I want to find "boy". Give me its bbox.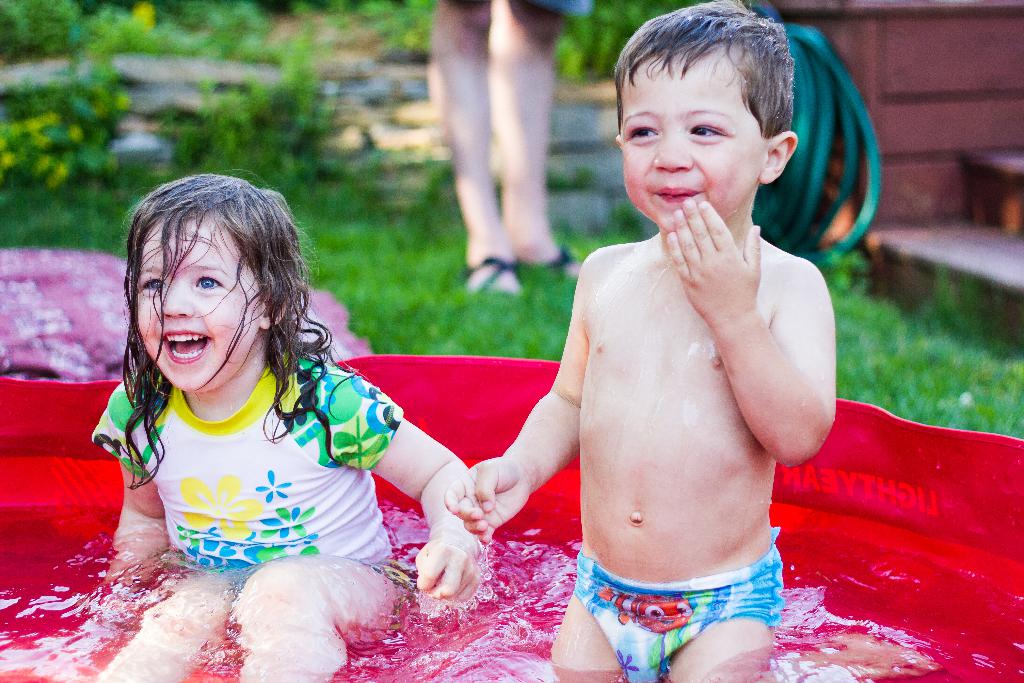
<box>453,26,890,648</box>.
